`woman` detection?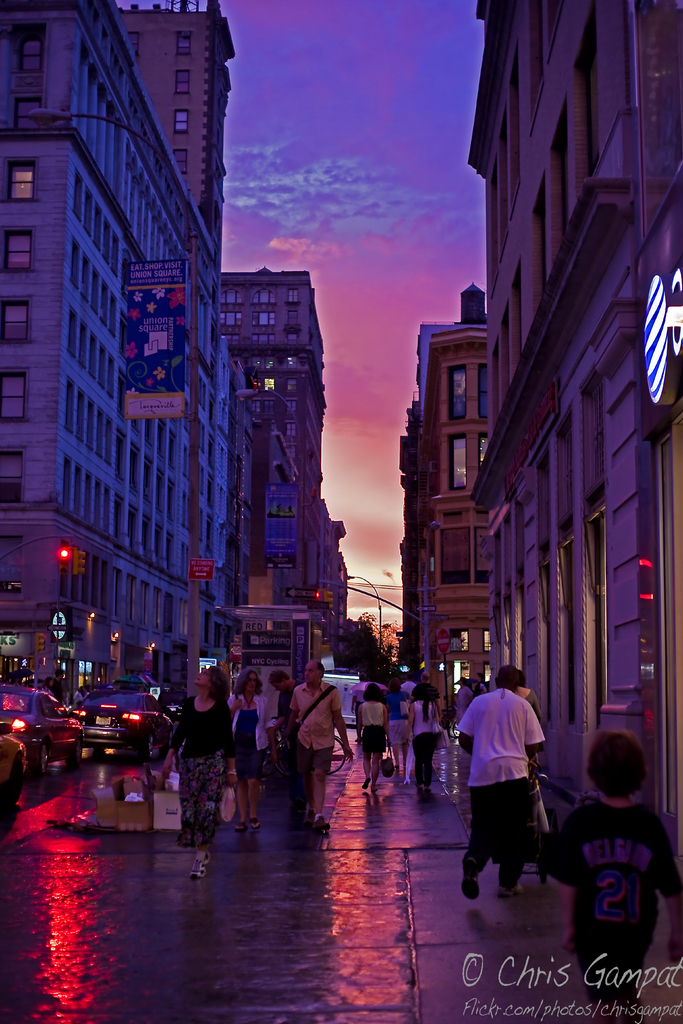
pyautogui.locateOnScreen(163, 667, 231, 892)
